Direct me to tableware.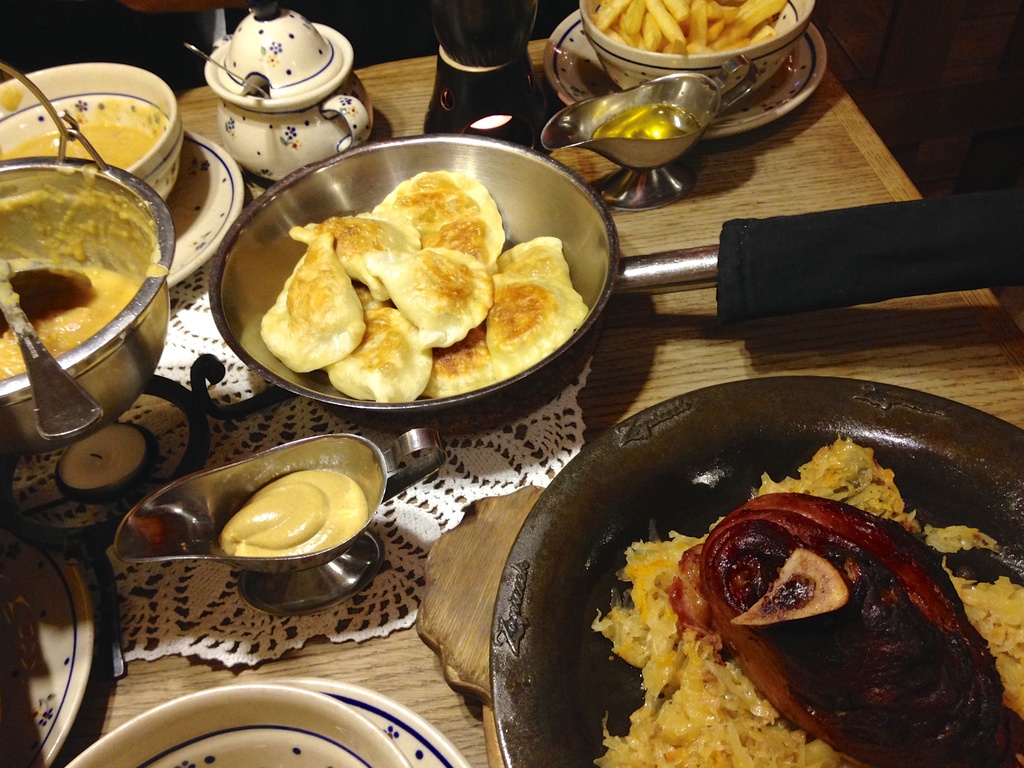
Direction: locate(207, 136, 1023, 426).
